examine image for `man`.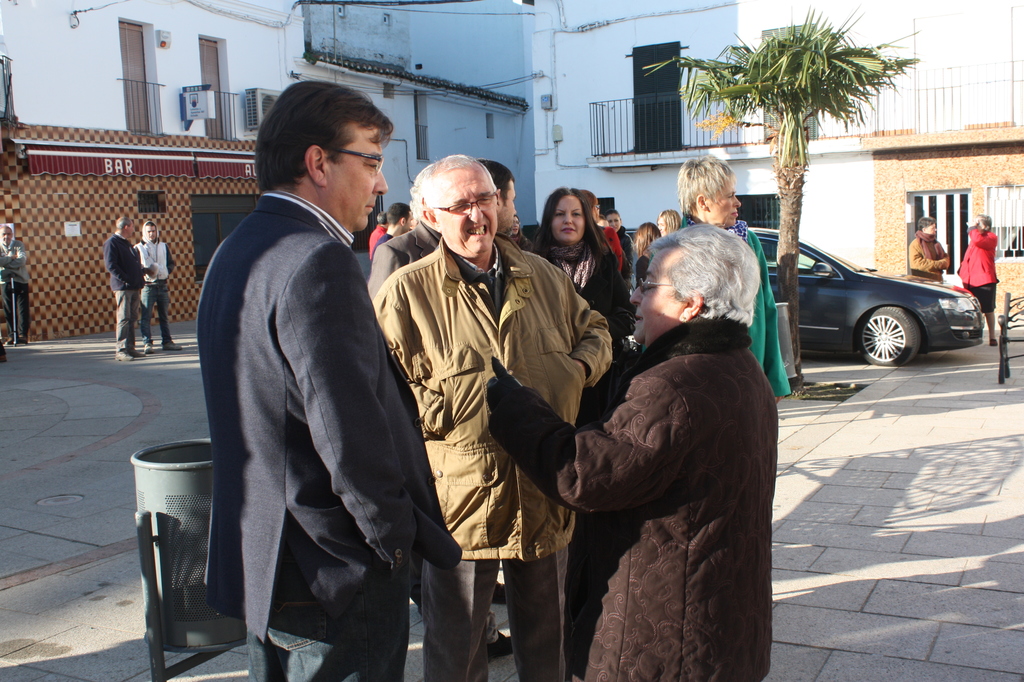
Examination result: pyautogui.locateOnScreen(185, 61, 434, 681).
